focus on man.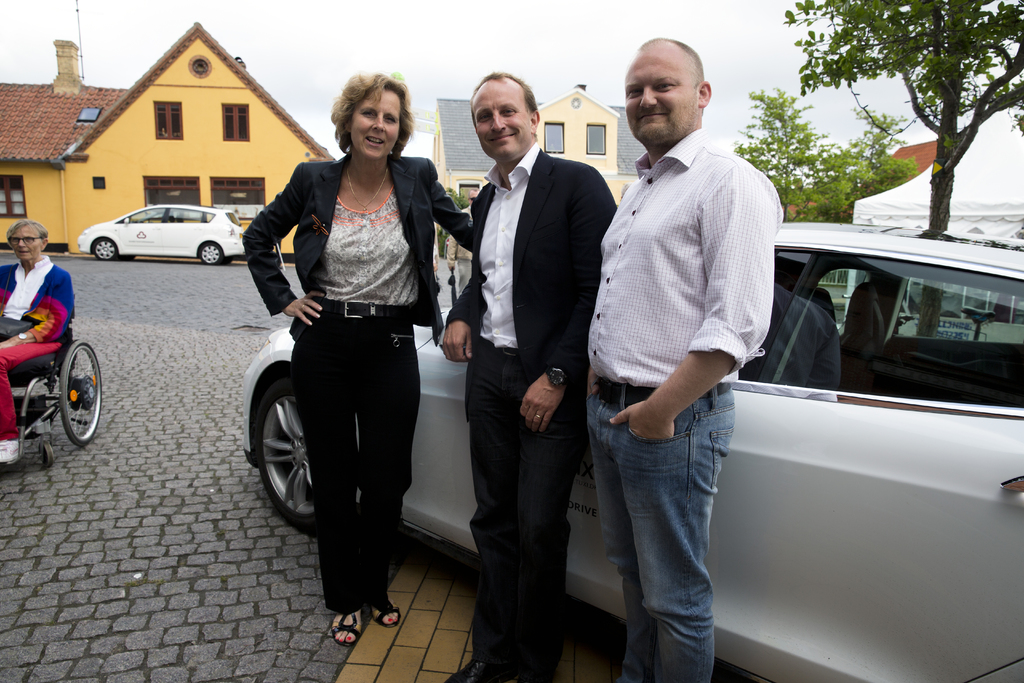
Focused at 573, 30, 795, 664.
